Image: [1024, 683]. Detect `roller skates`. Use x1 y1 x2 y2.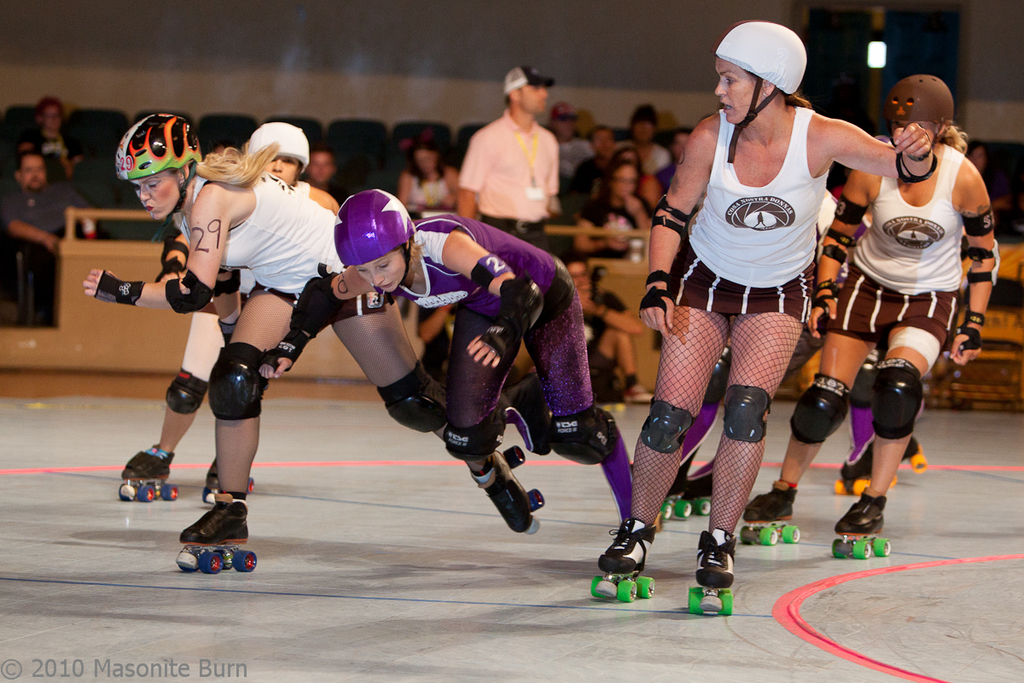
689 528 737 617.
